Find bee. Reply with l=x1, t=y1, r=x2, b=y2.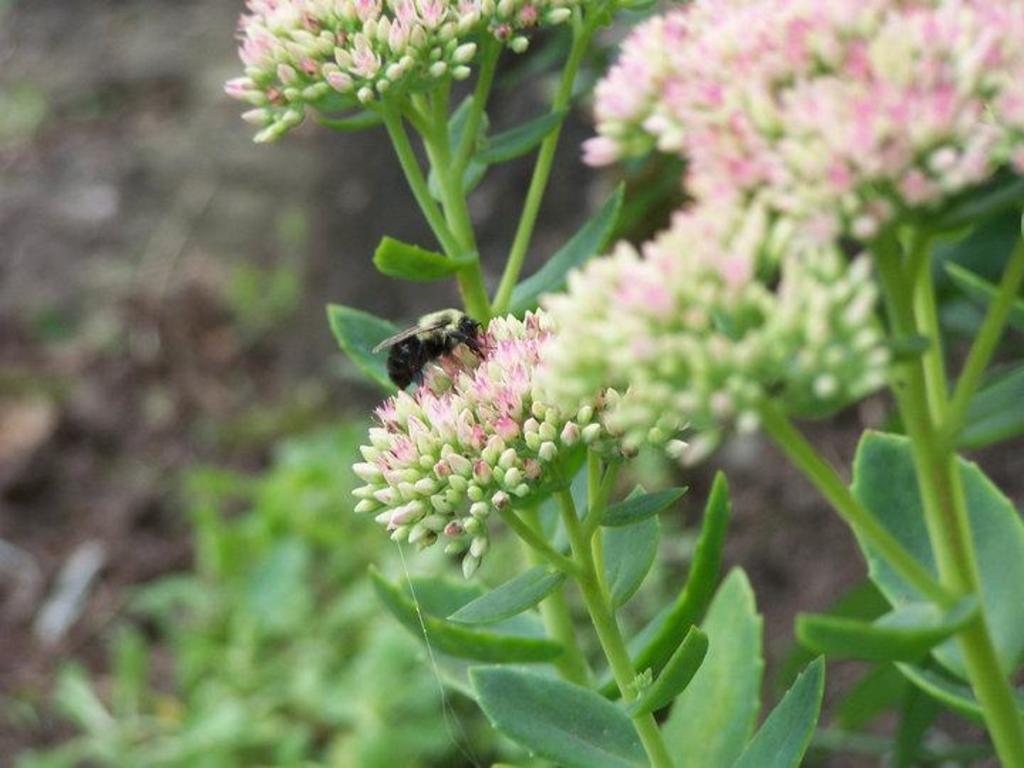
l=384, t=303, r=496, b=388.
